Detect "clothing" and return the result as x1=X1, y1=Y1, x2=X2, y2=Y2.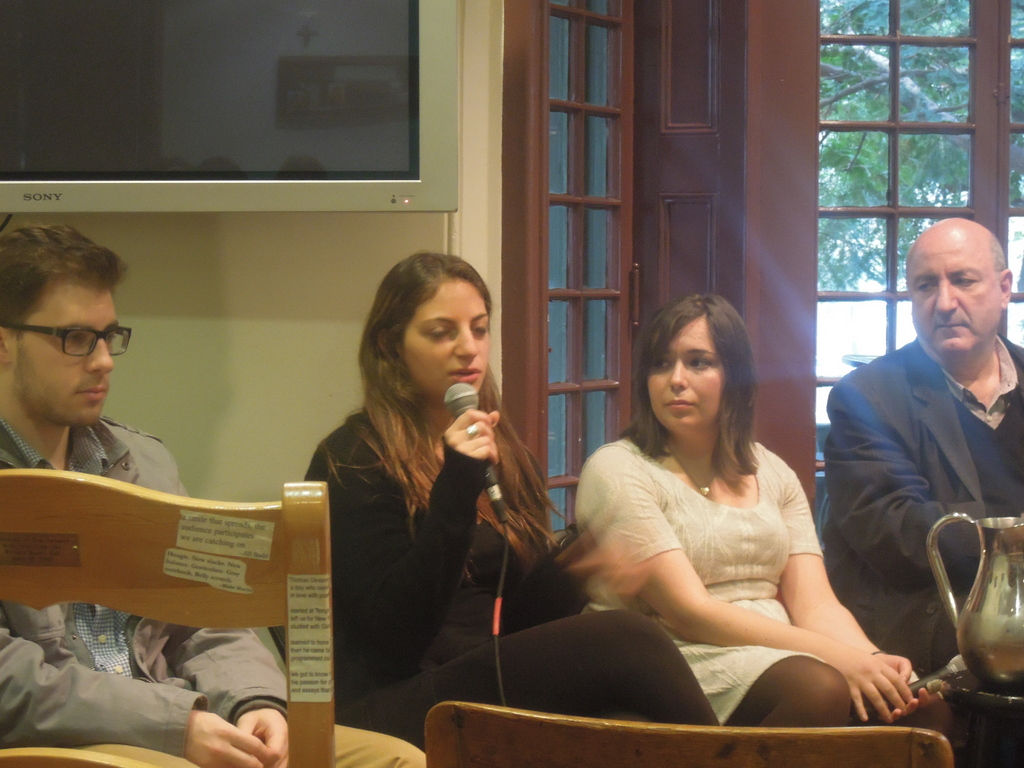
x1=563, y1=431, x2=833, y2=737.
